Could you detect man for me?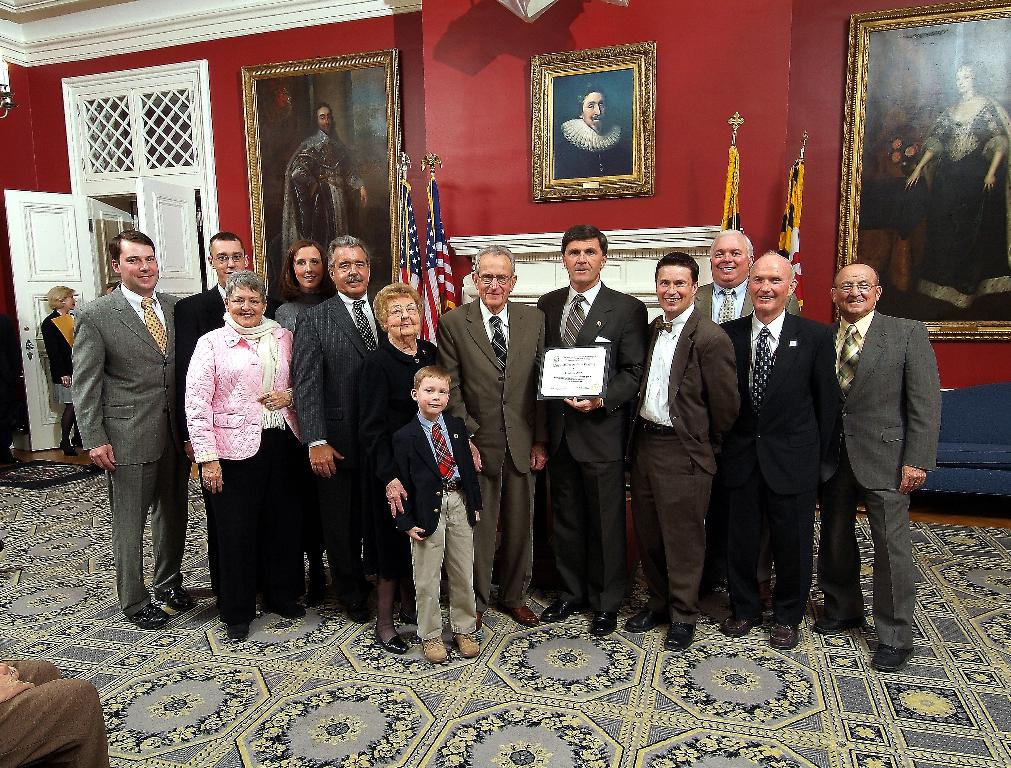
Detection result: 694:228:798:327.
